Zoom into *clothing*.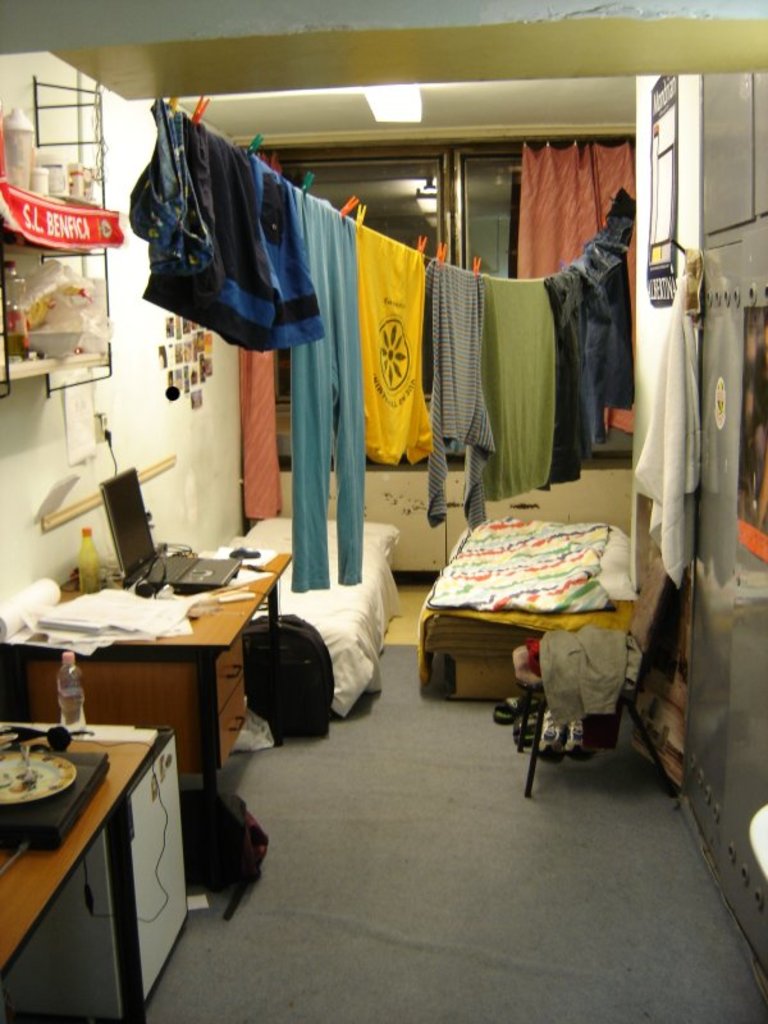
Zoom target: <bbox>118, 90, 256, 360</bbox>.
